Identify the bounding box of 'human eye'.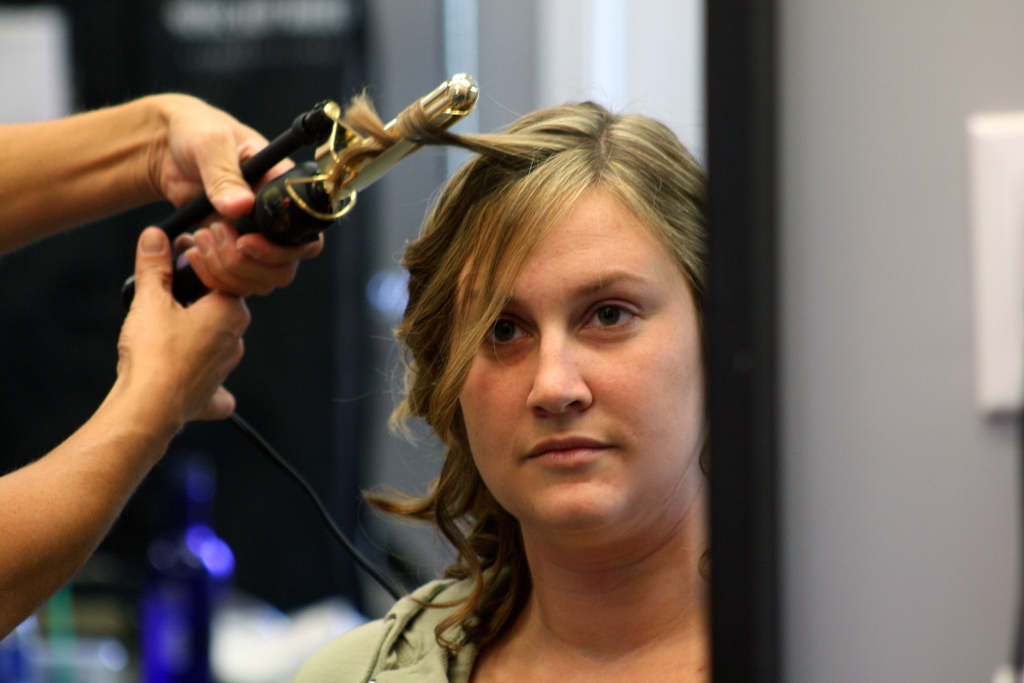
577 300 646 336.
